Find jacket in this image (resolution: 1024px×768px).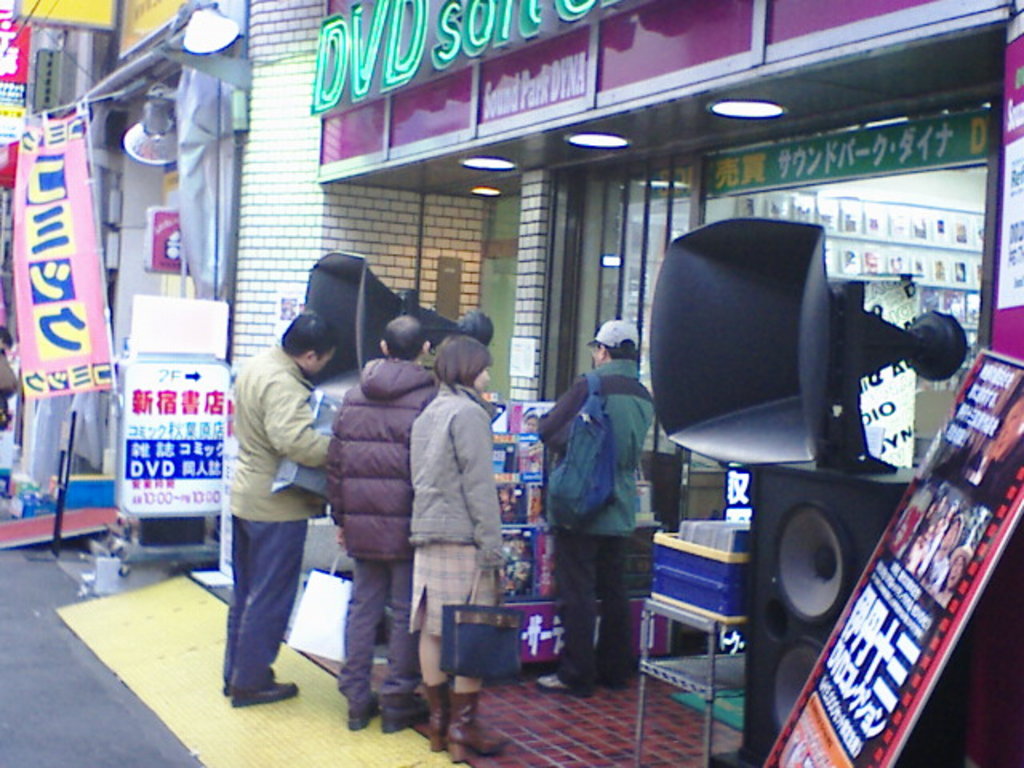
[x1=314, y1=338, x2=435, y2=600].
